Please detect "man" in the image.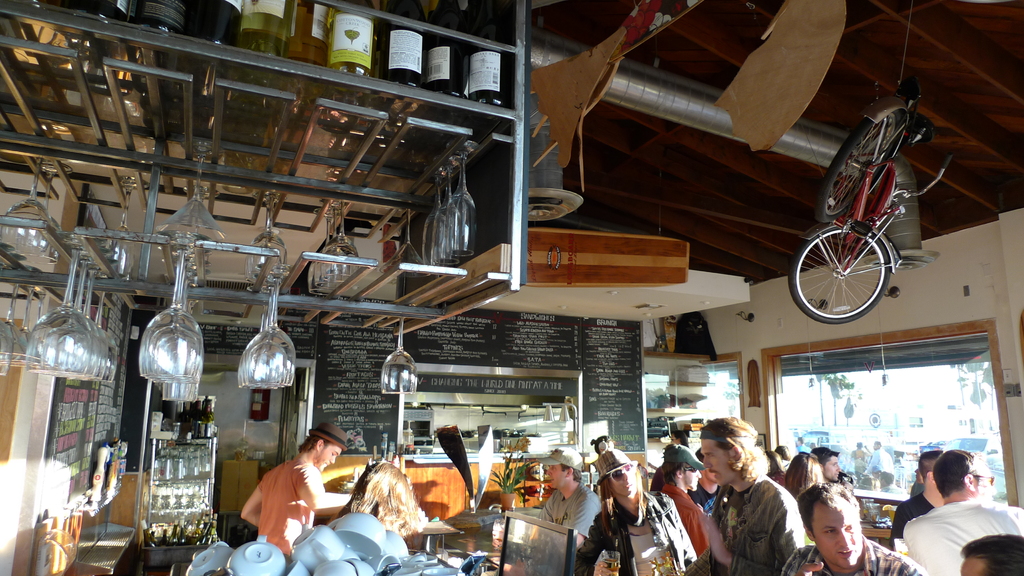
808 446 840 482.
